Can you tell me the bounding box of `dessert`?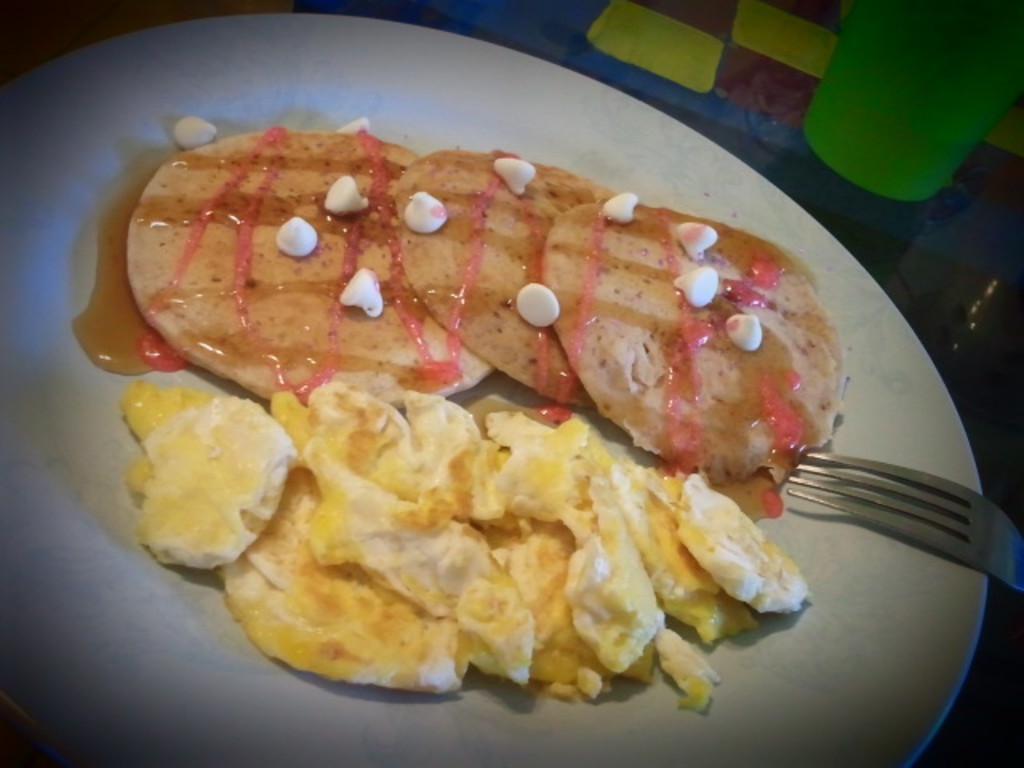
x1=77 y1=117 x2=851 y2=526.
